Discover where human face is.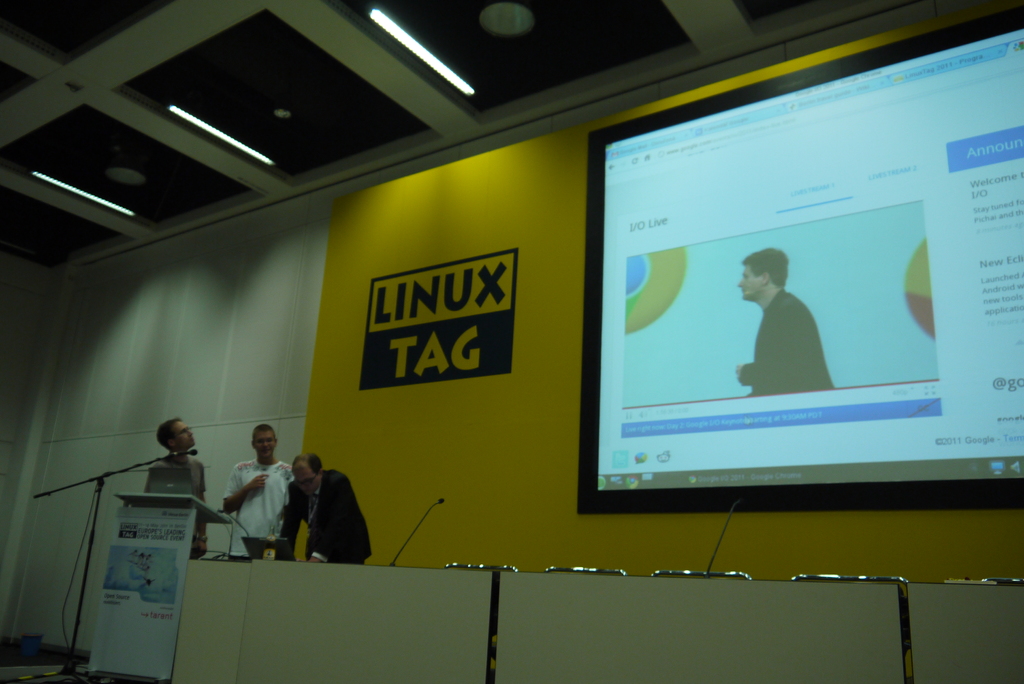
Discovered at {"left": 168, "top": 419, "right": 196, "bottom": 446}.
